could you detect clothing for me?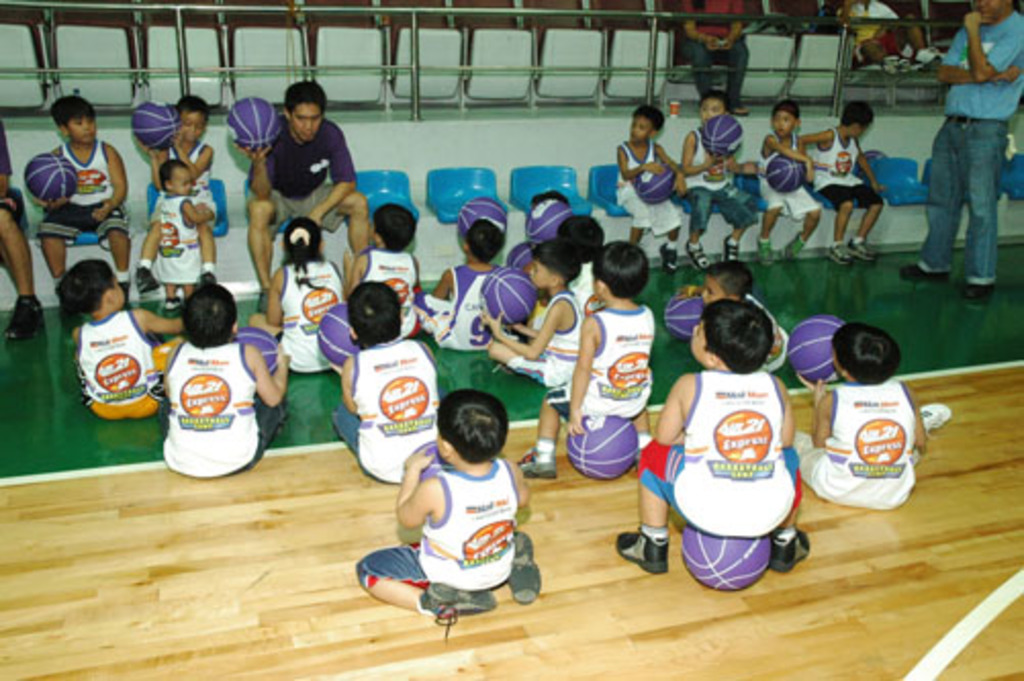
Detection result: (left=0, top=123, right=35, bottom=256).
